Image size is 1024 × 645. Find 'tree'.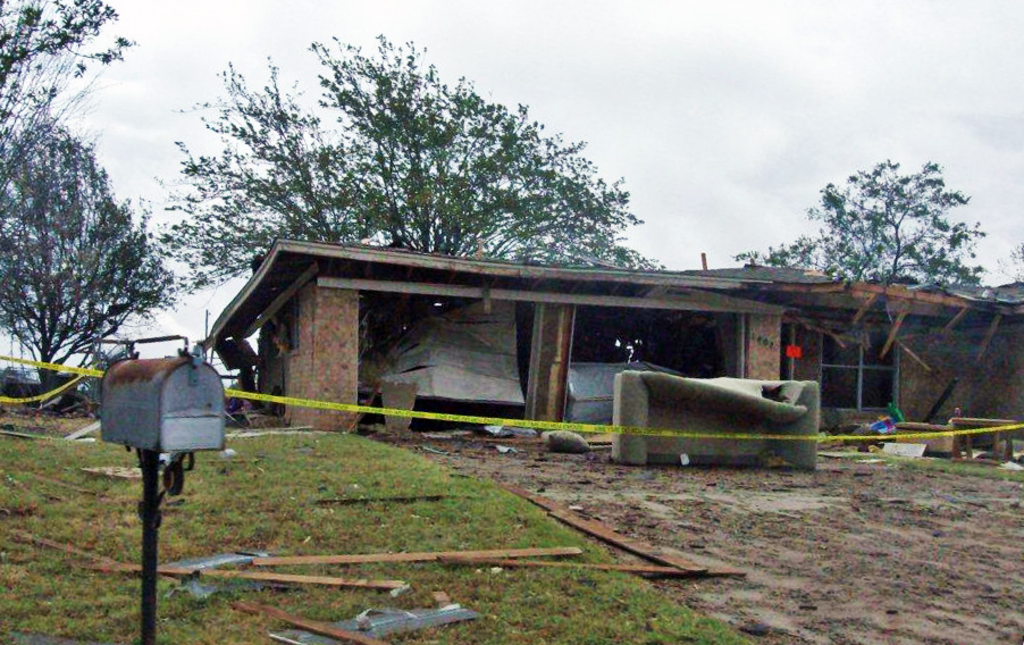
<bbox>0, 0, 137, 196</bbox>.
